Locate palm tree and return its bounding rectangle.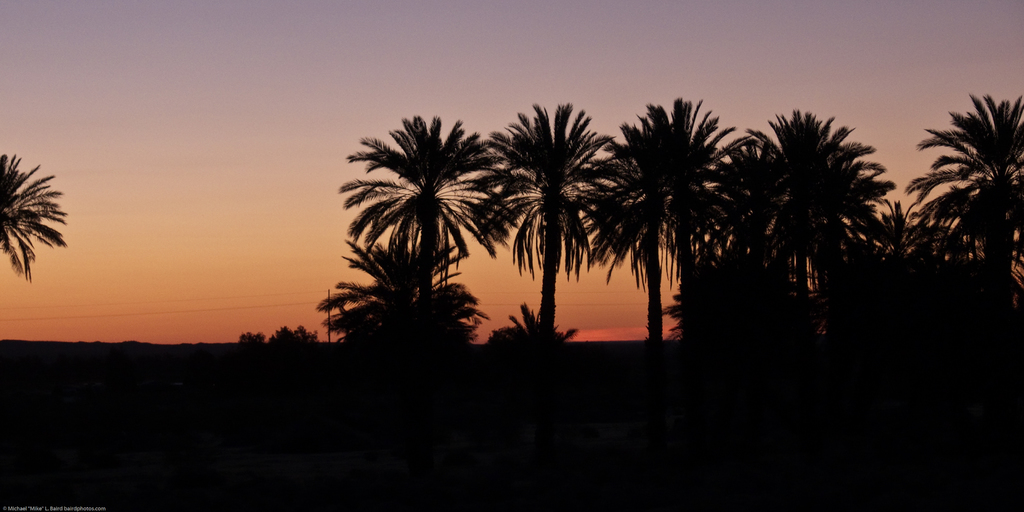
rect(0, 147, 79, 275).
